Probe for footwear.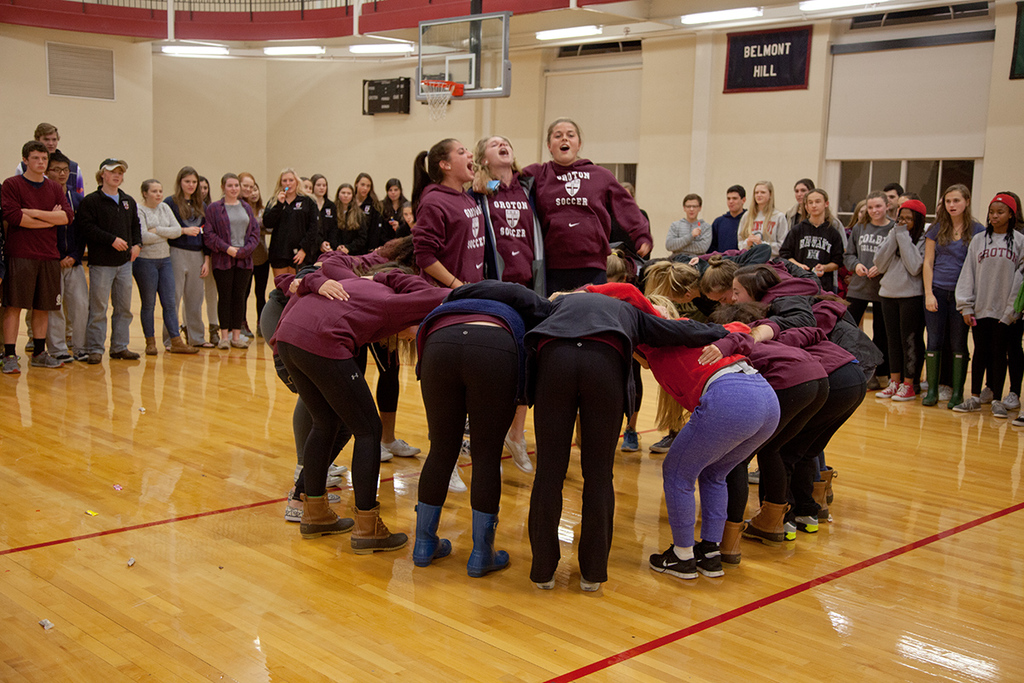
Probe result: [x1=924, y1=347, x2=941, y2=405].
